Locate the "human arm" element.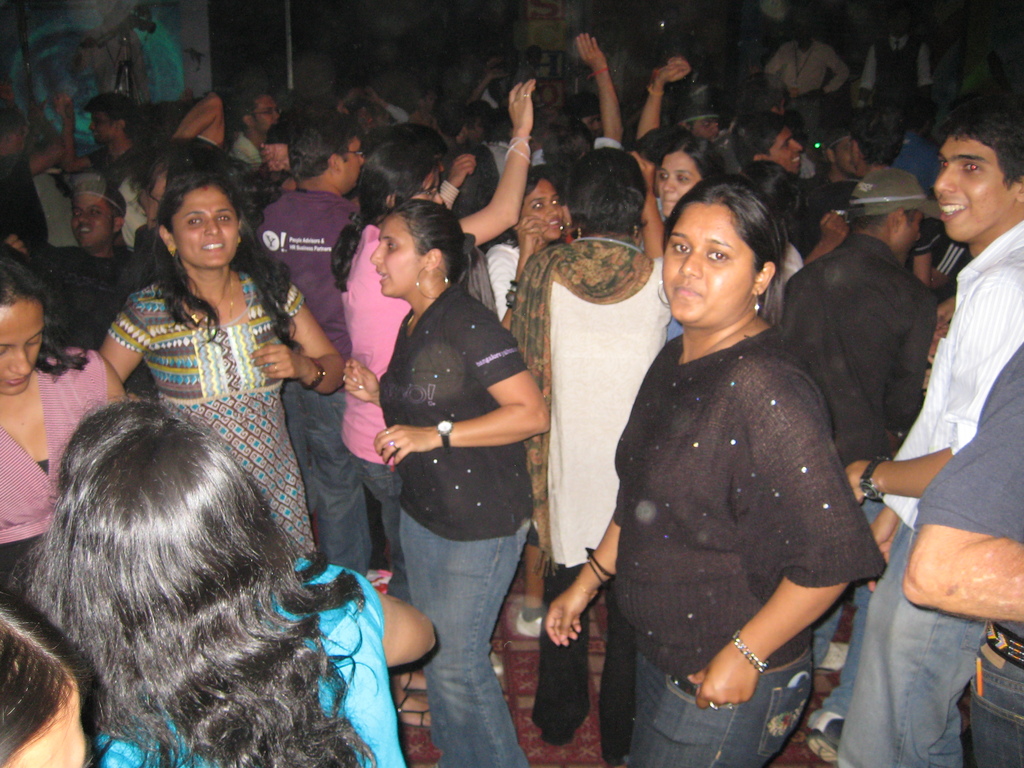
Element bbox: 94,295,152,382.
